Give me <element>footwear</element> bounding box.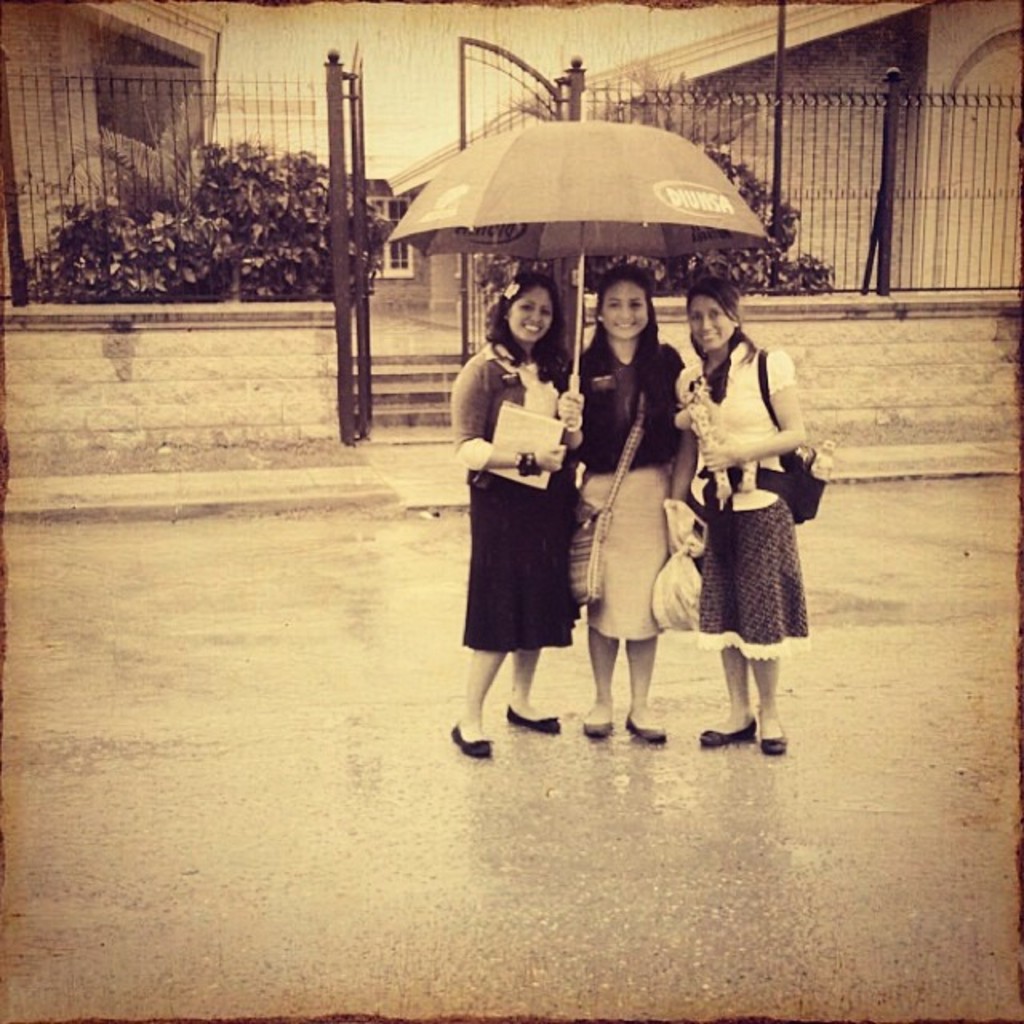
x1=584, y1=718, x2=614, y2=741.
